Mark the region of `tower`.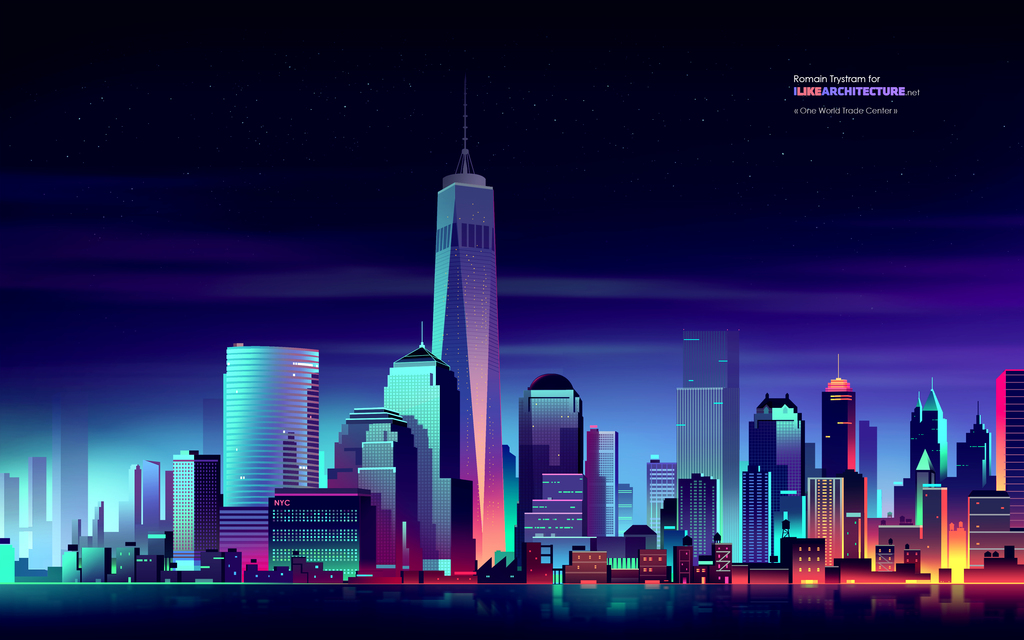
Region: {"left": 274, "top": 495, "right": 375, "bottom": 588}.
